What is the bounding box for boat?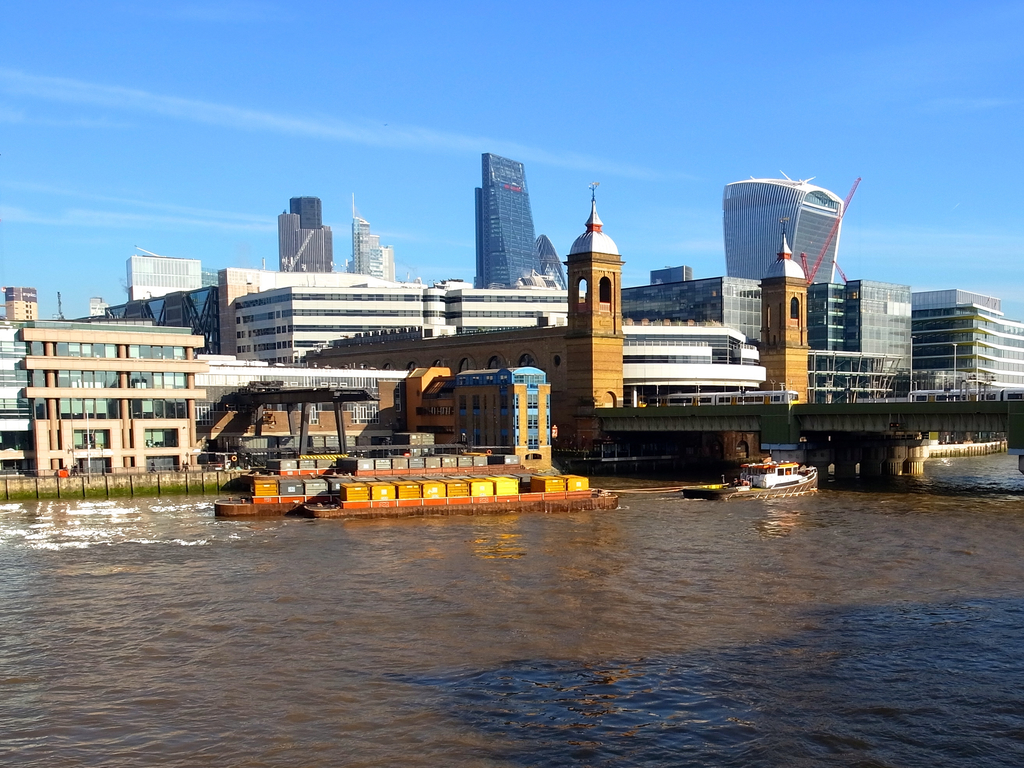
298, 462, 621, 510.
